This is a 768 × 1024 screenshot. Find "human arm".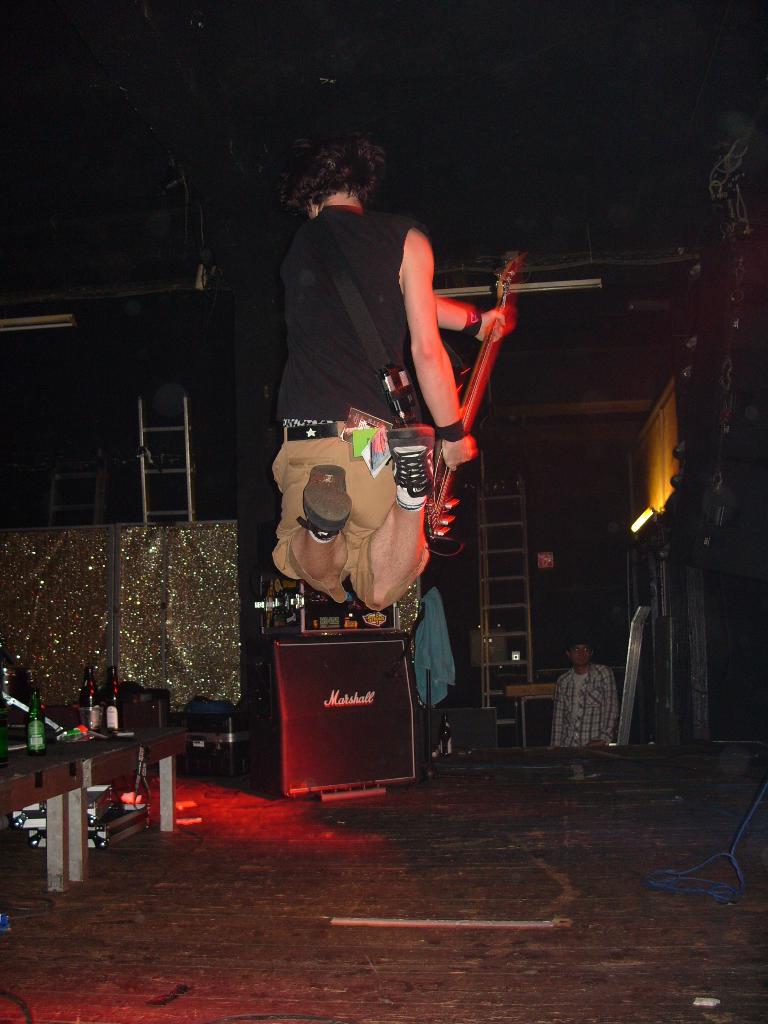
Bounding box: box(436, 291, 511, 347).
